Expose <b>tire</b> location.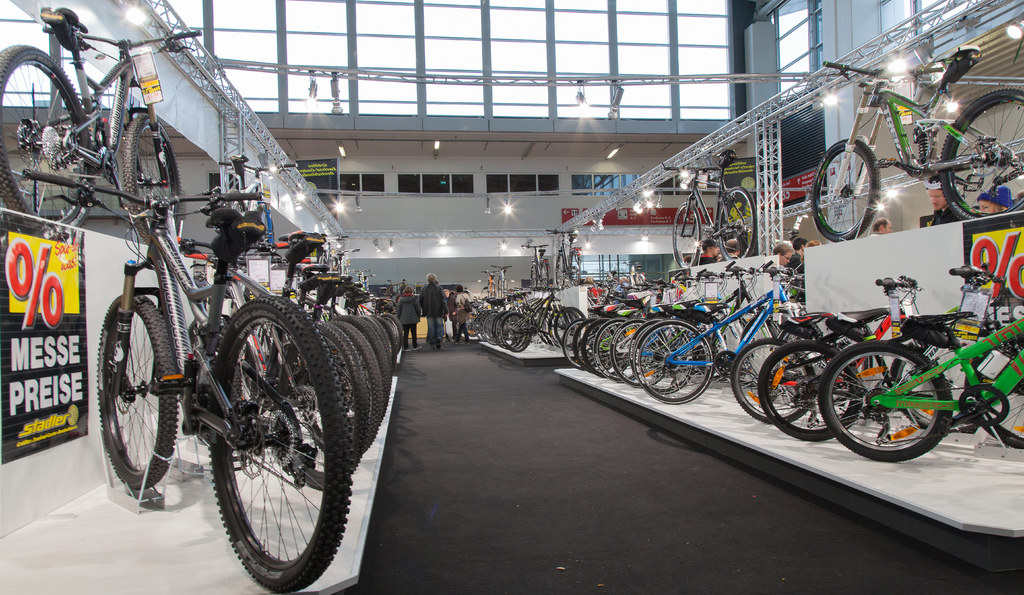
Exposed at detection(561, 320, 598, 367).
